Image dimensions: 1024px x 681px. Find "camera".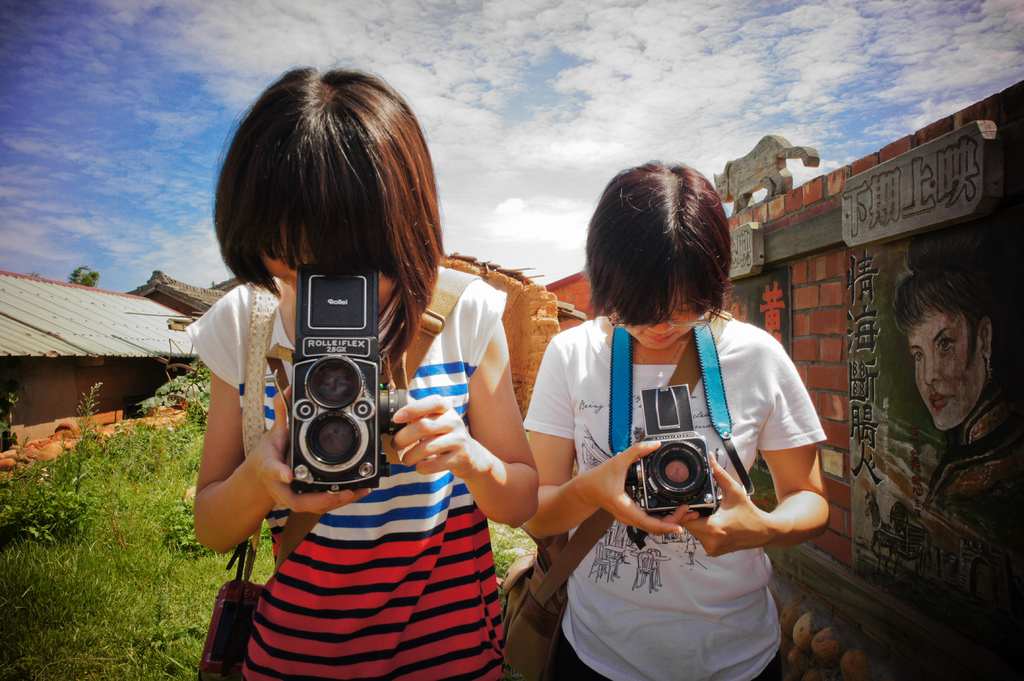
l=634, t=385, r=728, b=520.
